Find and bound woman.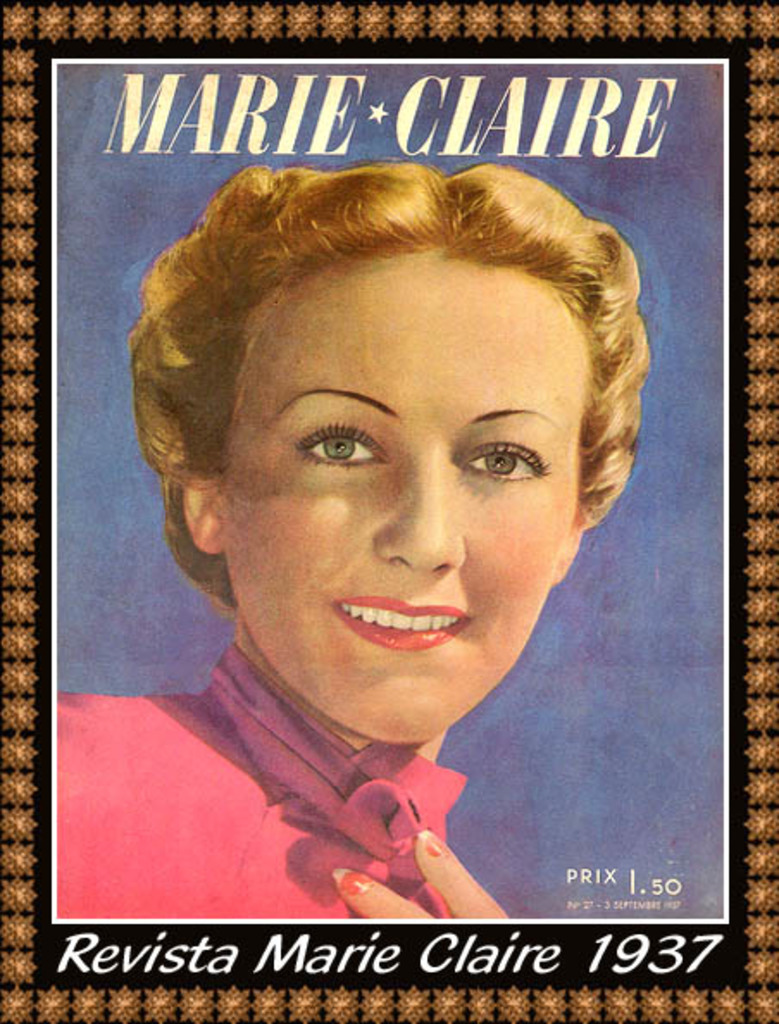
Bound: (x1=53, y1=140, x2=729, y2=907).
